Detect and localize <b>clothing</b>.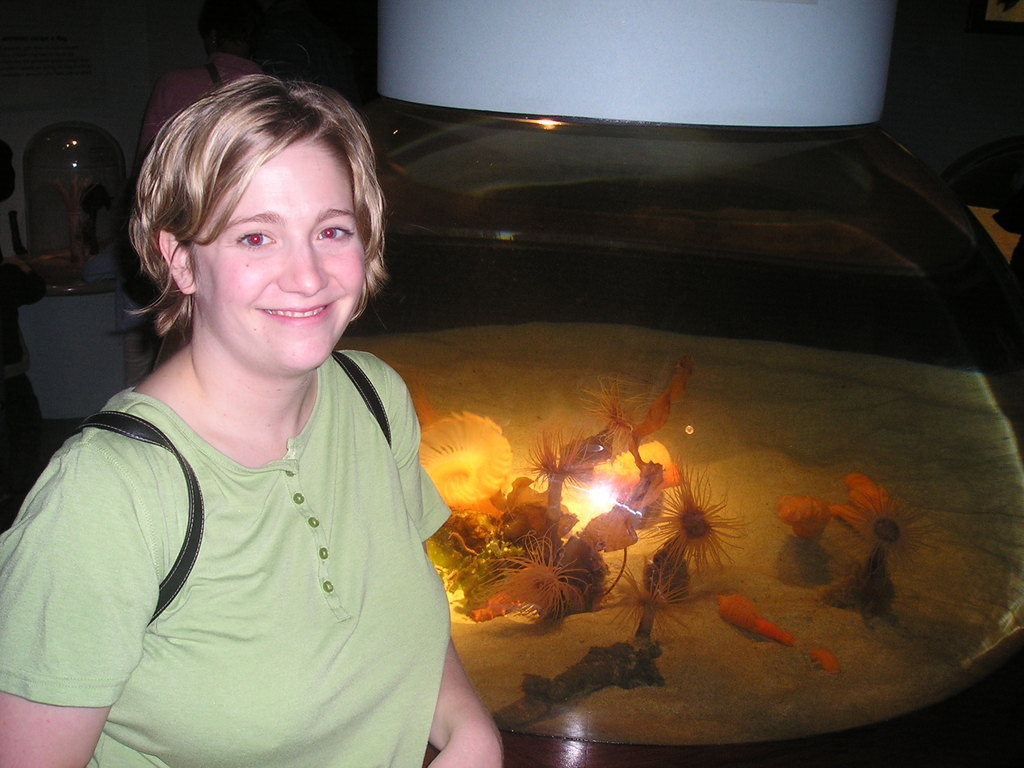
Localized at (21, 300, 460, 751).
